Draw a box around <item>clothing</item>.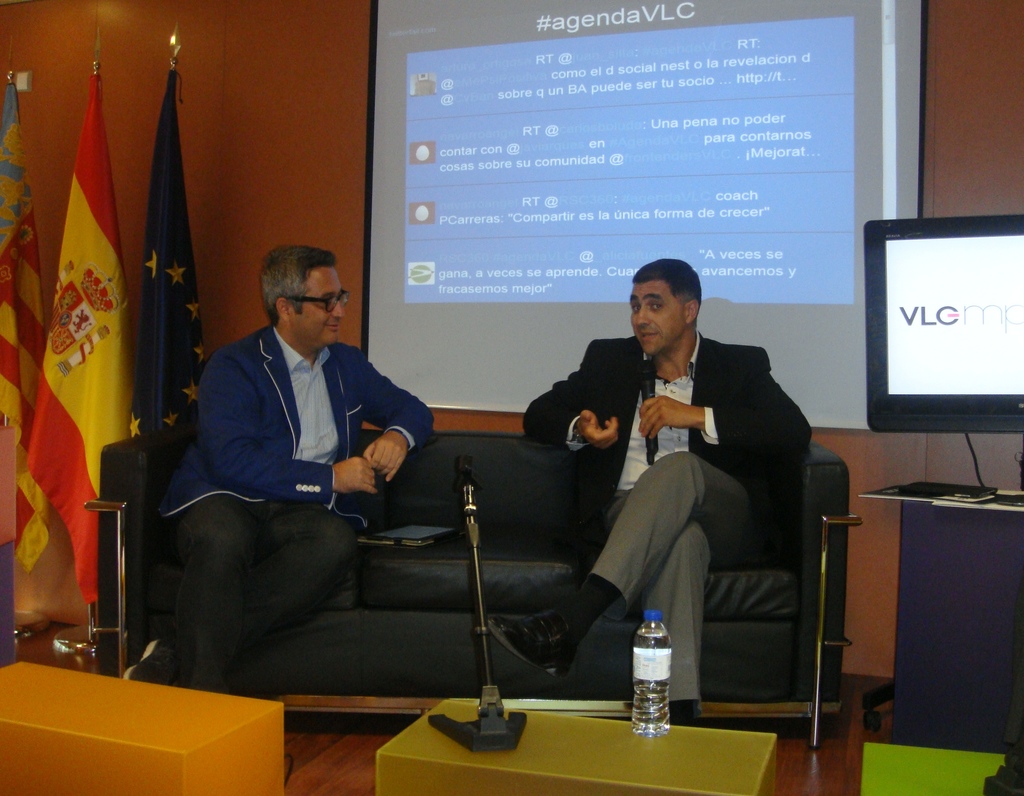
(x1=525, y1=310, x2=829, y2=711).
